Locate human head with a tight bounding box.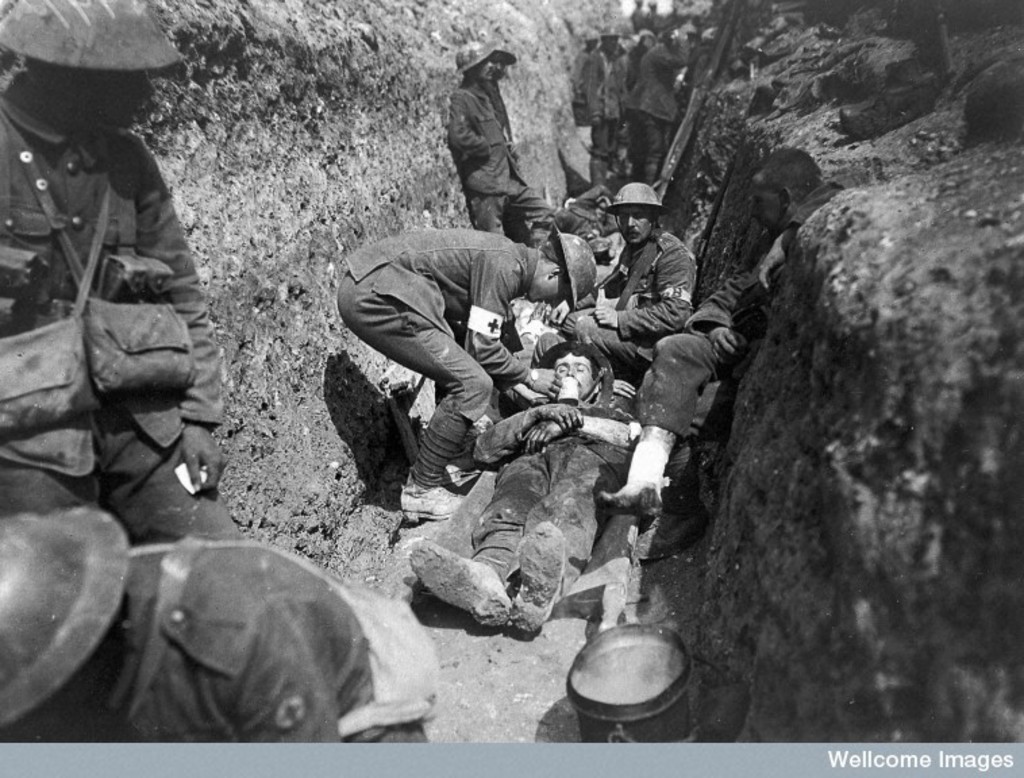
{"left": 612, "top": 181, "right": 661, "bottom": 249}.
